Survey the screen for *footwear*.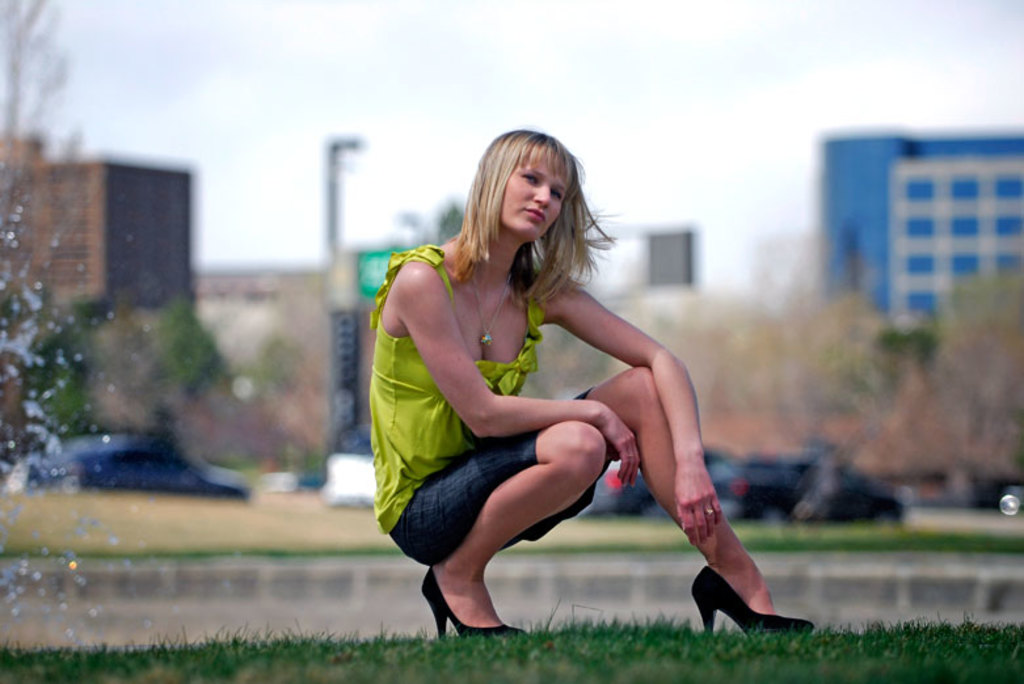
Survey found: rect(420, 565, 526, 638).
